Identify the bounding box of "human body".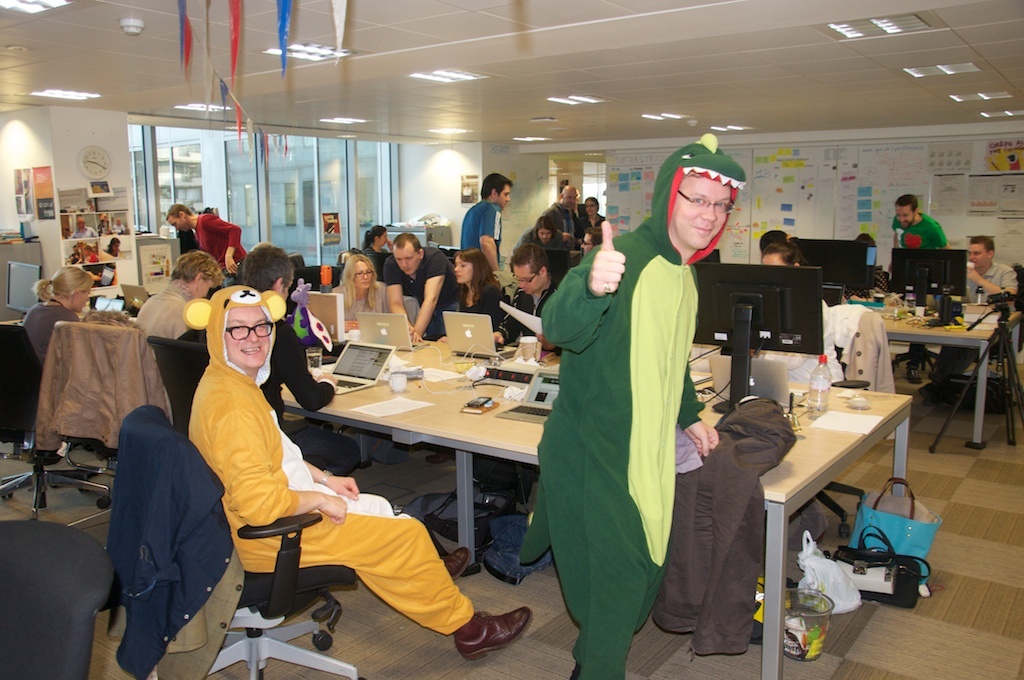
Rect(895, 194, 956, 251).
